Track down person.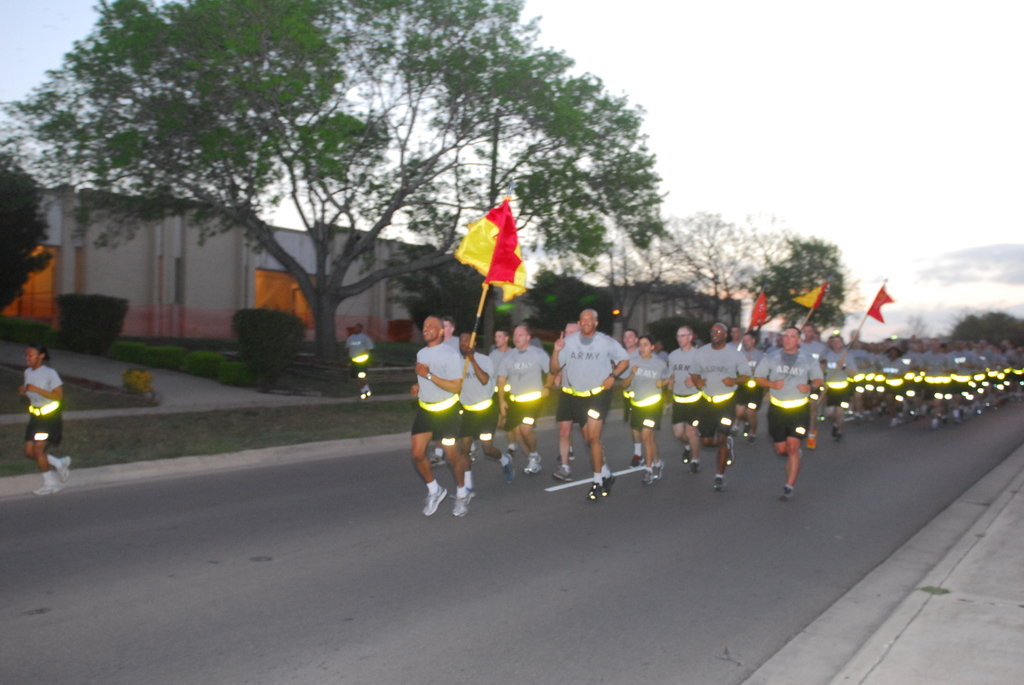
Tracked to {"x1": 451, "y1": 329, "x2": 515, "y2": 478}.
